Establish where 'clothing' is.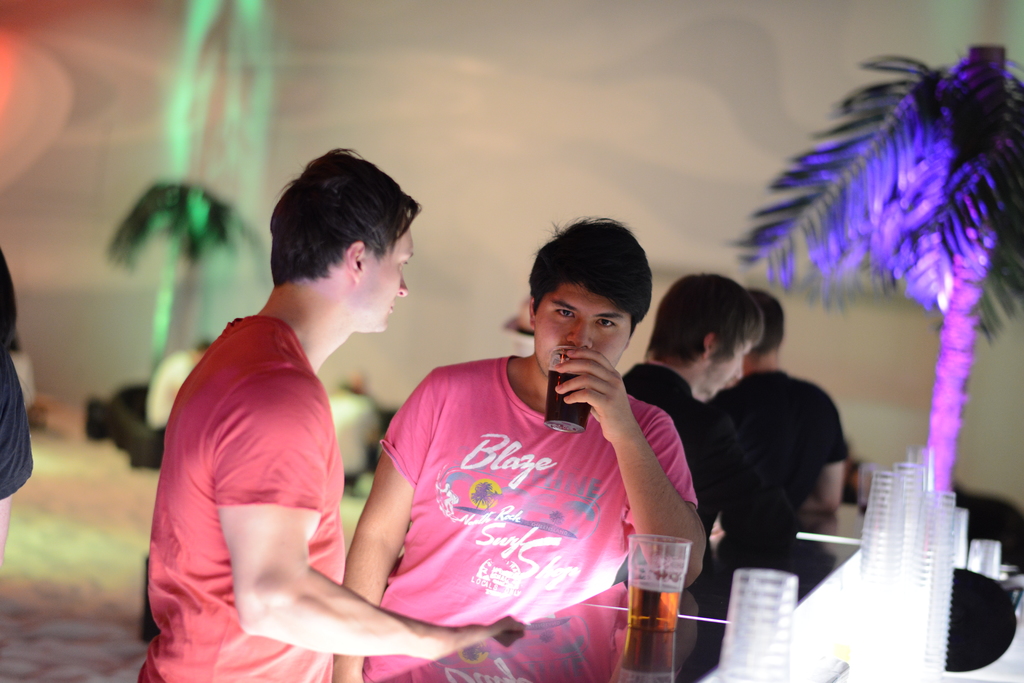
Established at <box>619,360,833,682</box>.
